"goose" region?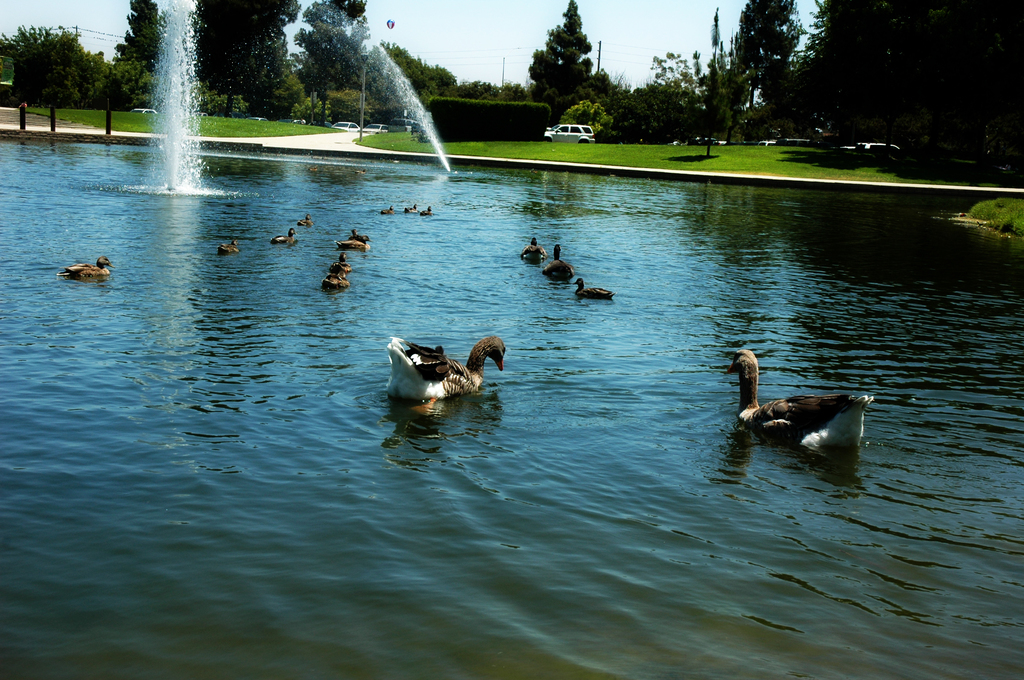
x1=58 y1=255 x2=111 y2=278
